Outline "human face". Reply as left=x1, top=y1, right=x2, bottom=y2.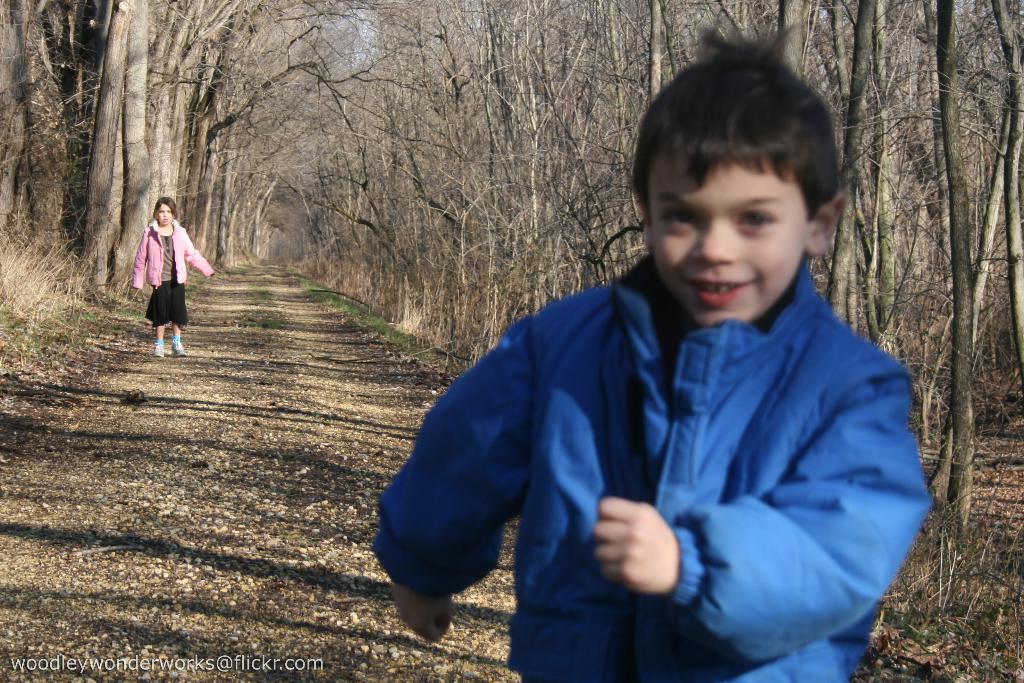
left=157, top=199, right=171, bottom=228.
